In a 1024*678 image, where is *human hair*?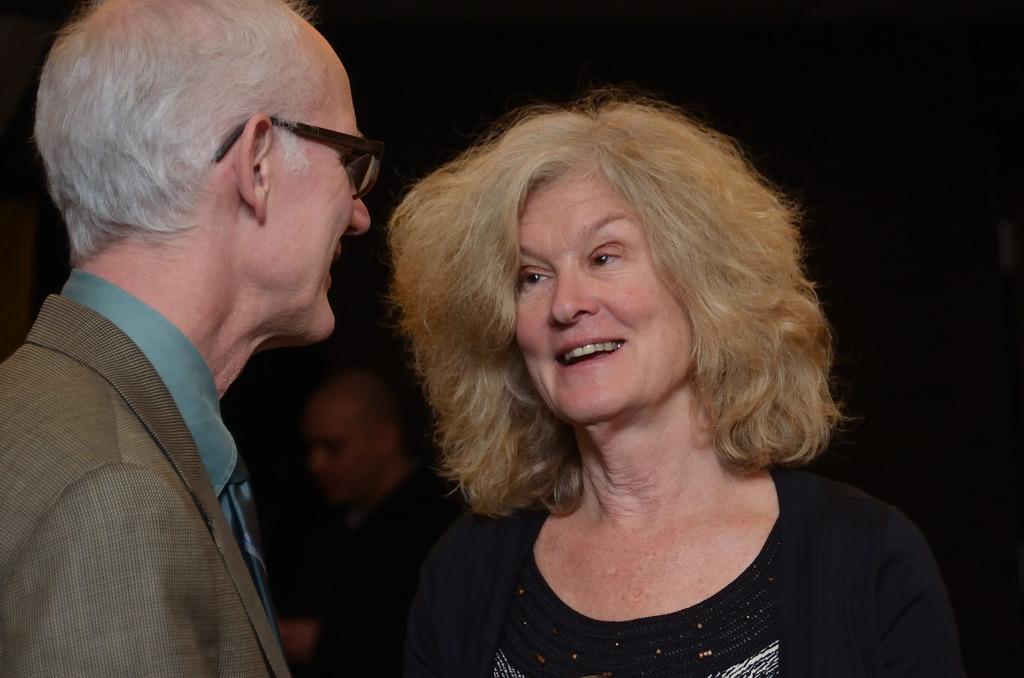
<box>388,91,843,521</box>.
